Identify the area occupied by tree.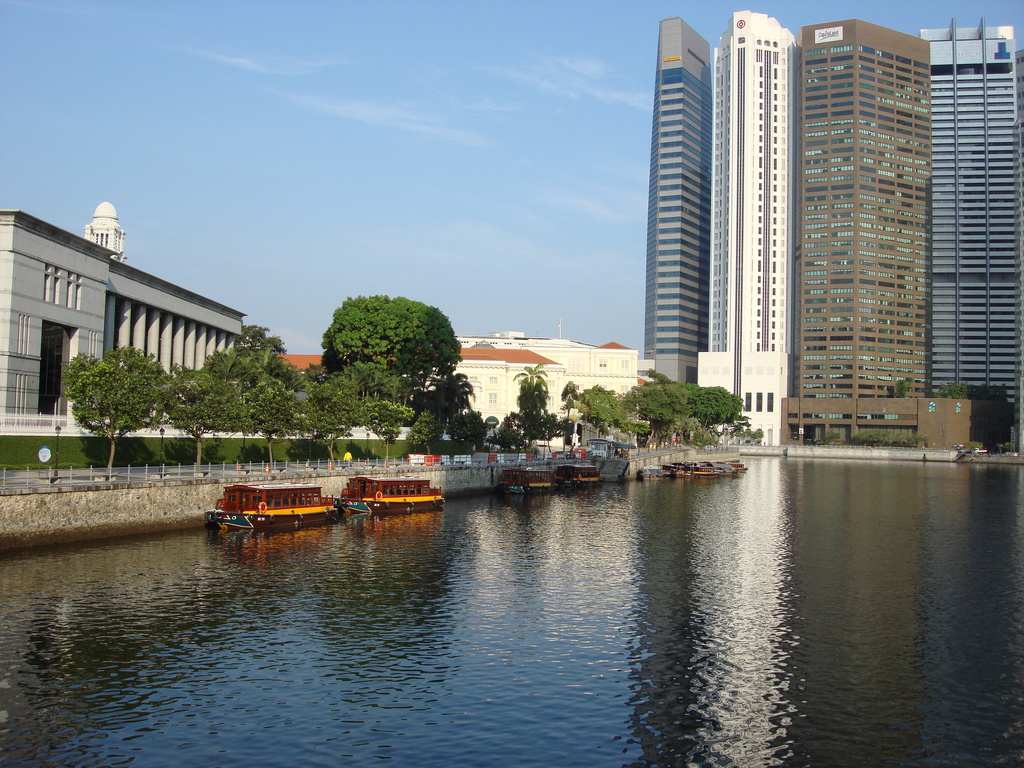
Area: [x1=895, y1=378, x2=907, y2=398].
